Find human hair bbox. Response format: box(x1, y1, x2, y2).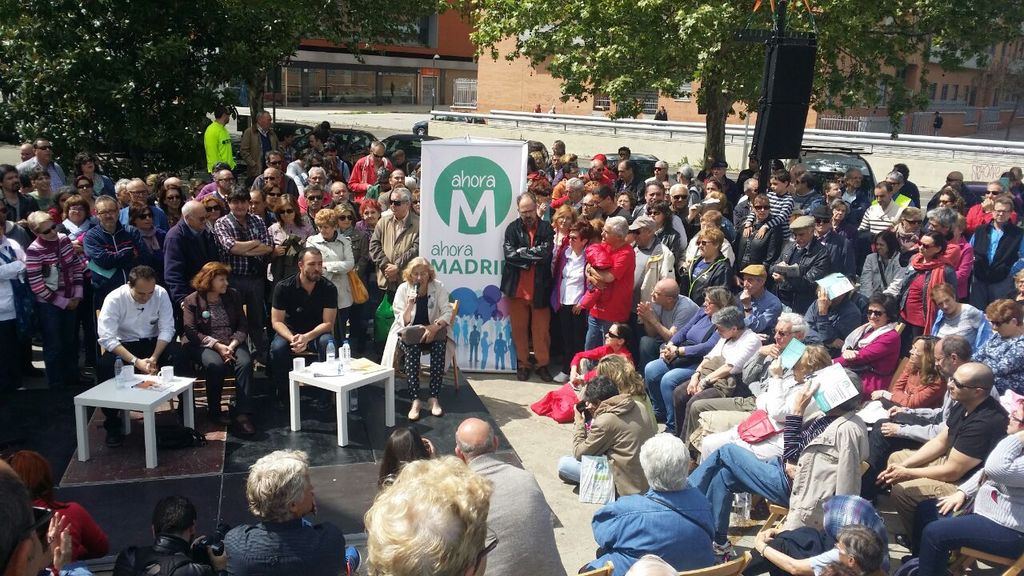
box(150, 494, 198, 535).
